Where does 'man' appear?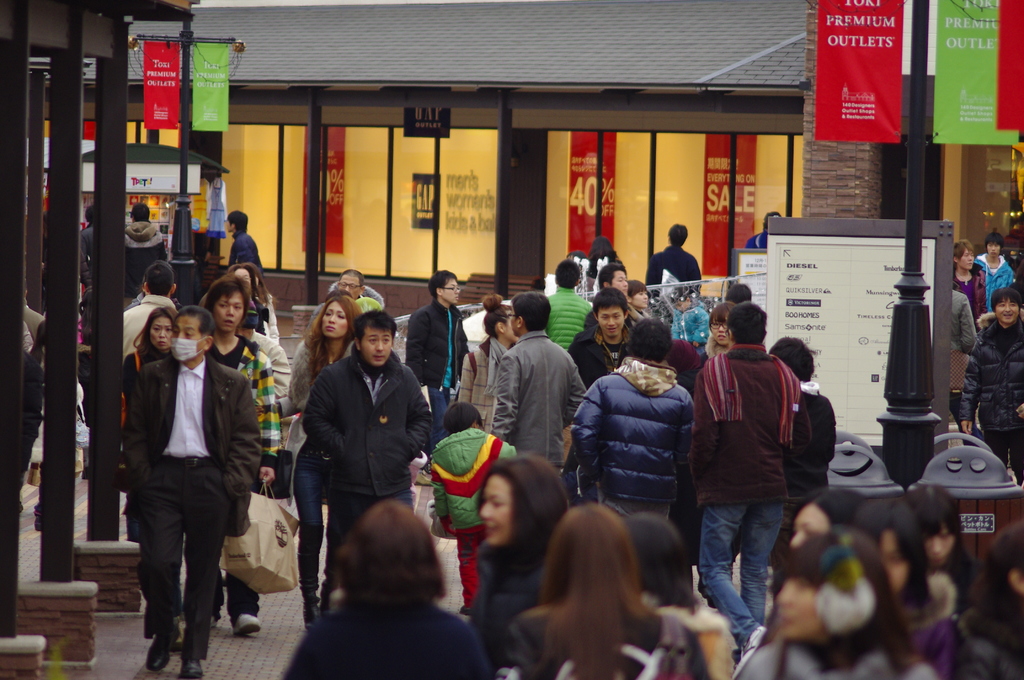
Appears at <region>961, 290, 1023, 485</region>.
